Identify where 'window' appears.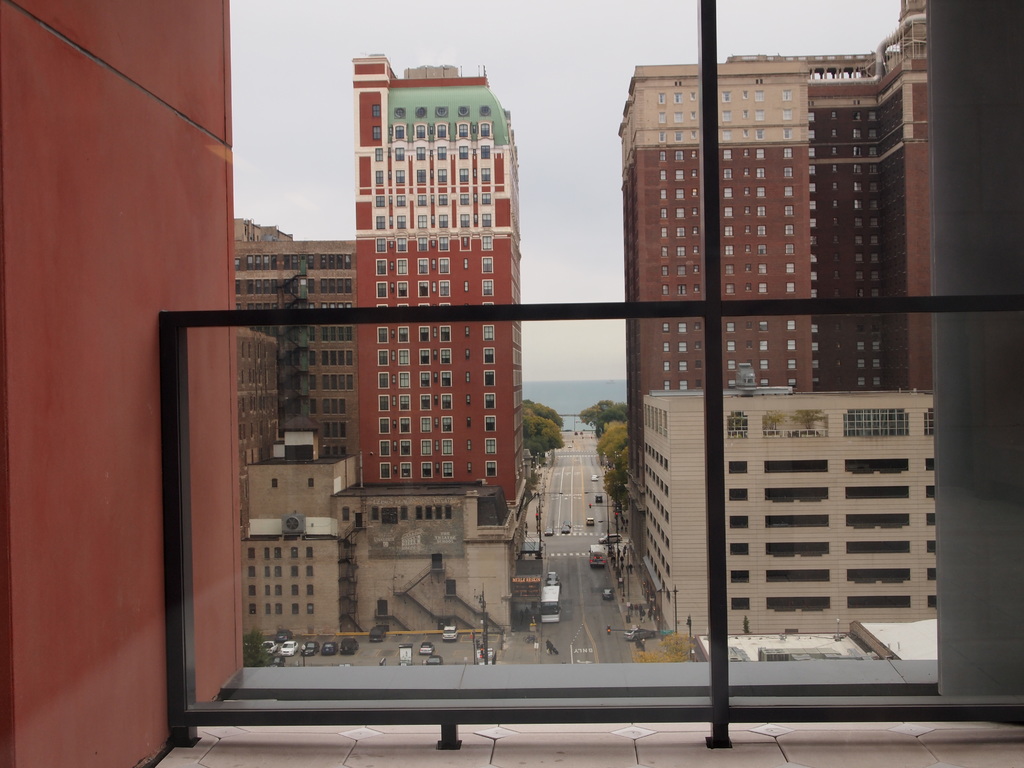
Appears at x1=676, y1=170, x2=684, y2=180.
